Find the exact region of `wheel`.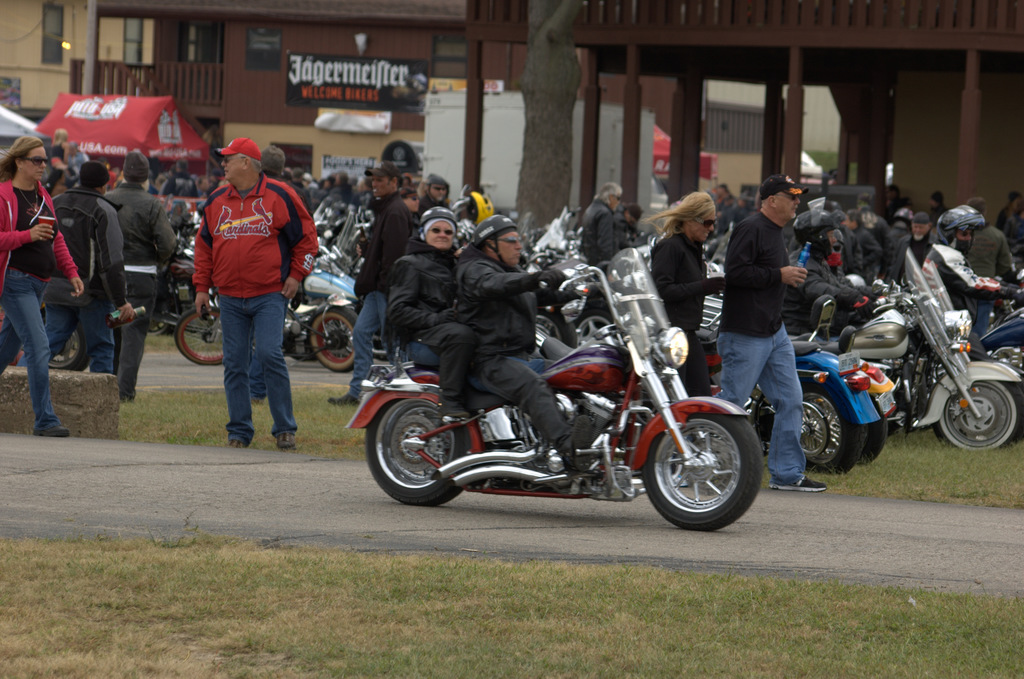
Exact region: BBox(356, 394, 476, 507).
